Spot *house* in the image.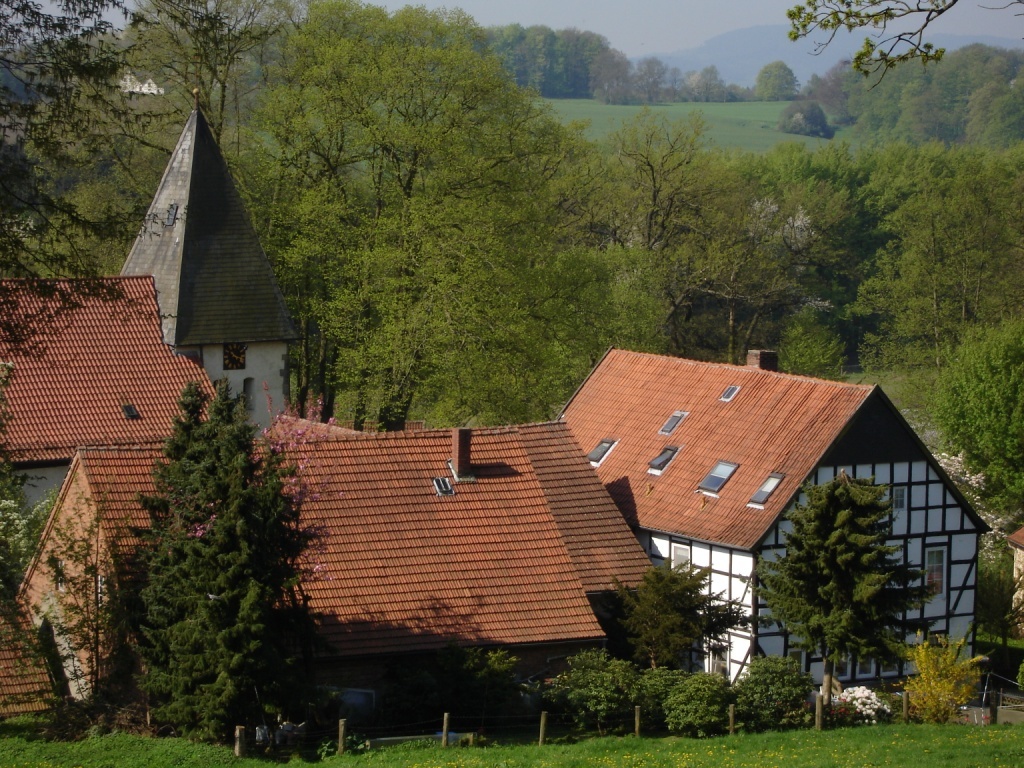
*house* found at (558,351,993,681).
